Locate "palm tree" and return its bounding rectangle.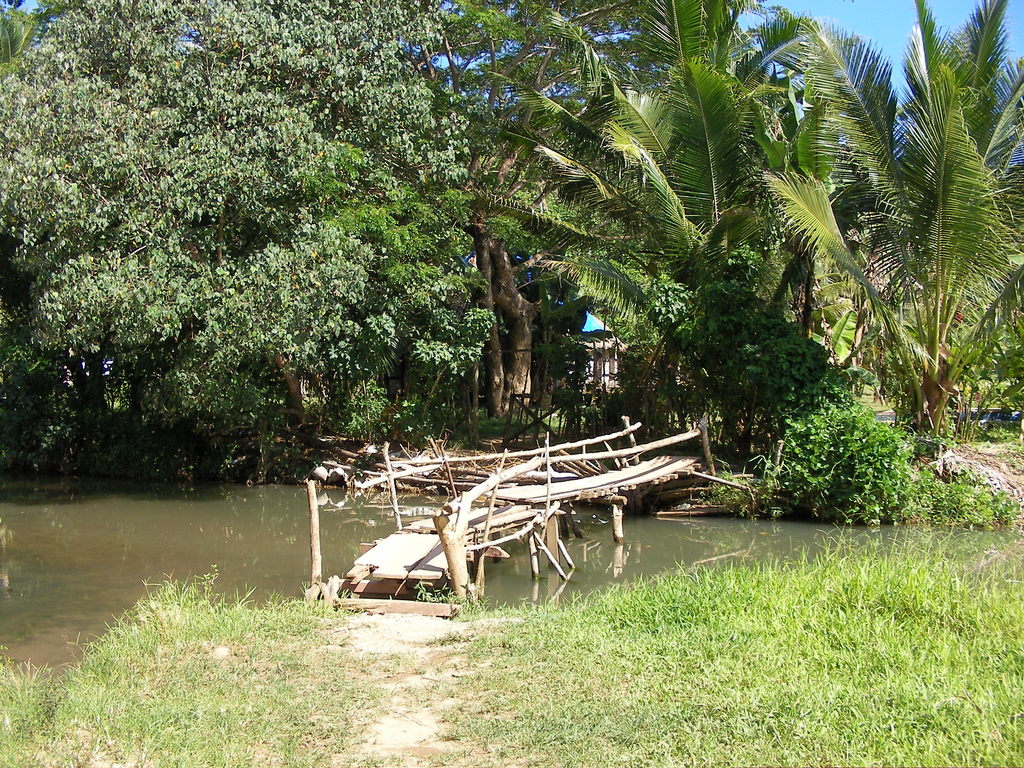
[805,72,1009,556].
